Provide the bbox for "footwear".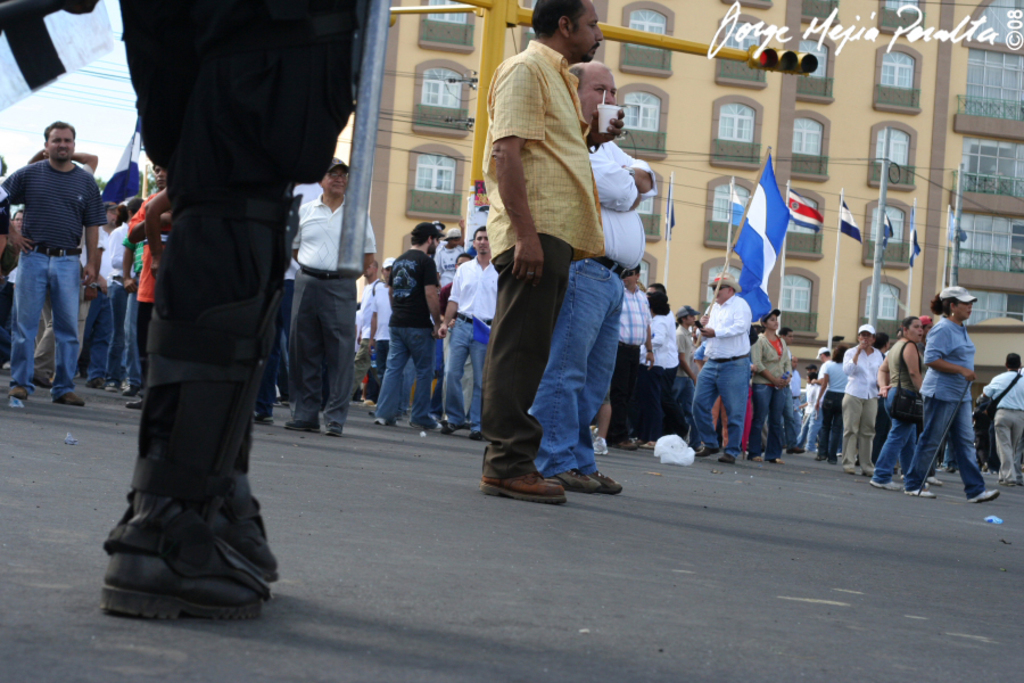
(x1=466, y1=434, x2=482, y2=437).
